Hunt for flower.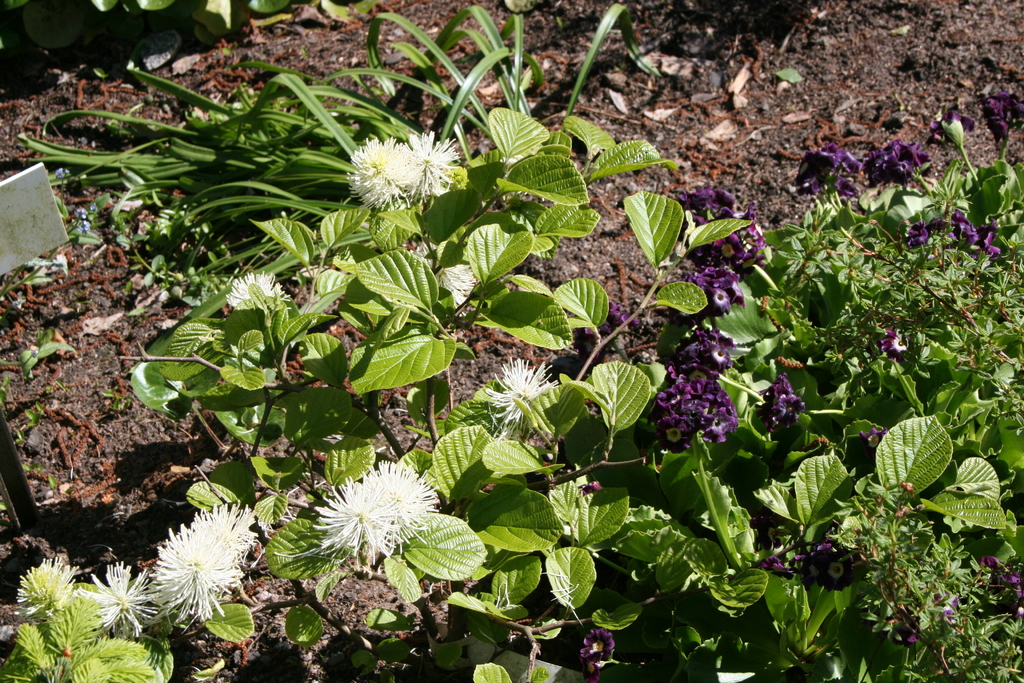
Hunted down at locate(308, 473, 411, 573).
